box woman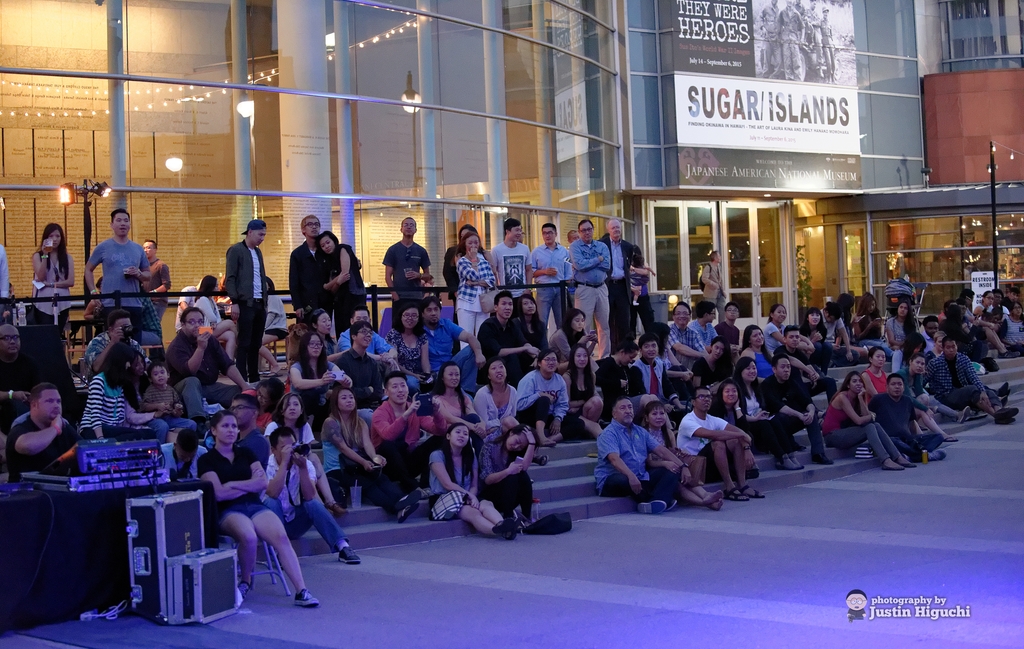
x1=831, y1=294, x2=872, y2=365
